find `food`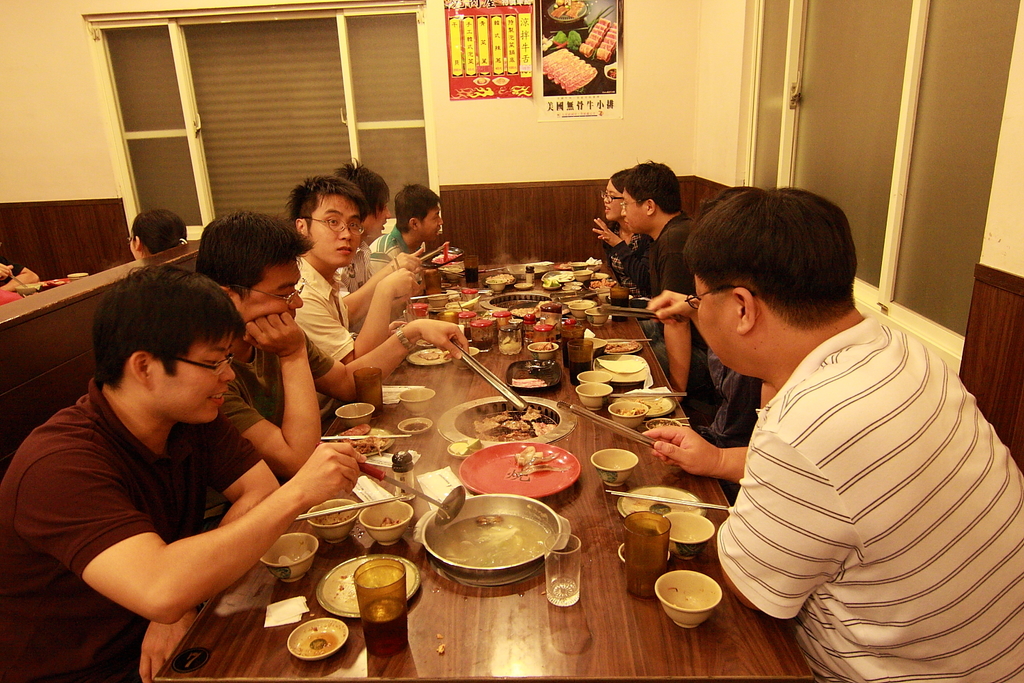
{"left": 494, "top": 322, "right": 507, "bottom": 331}
